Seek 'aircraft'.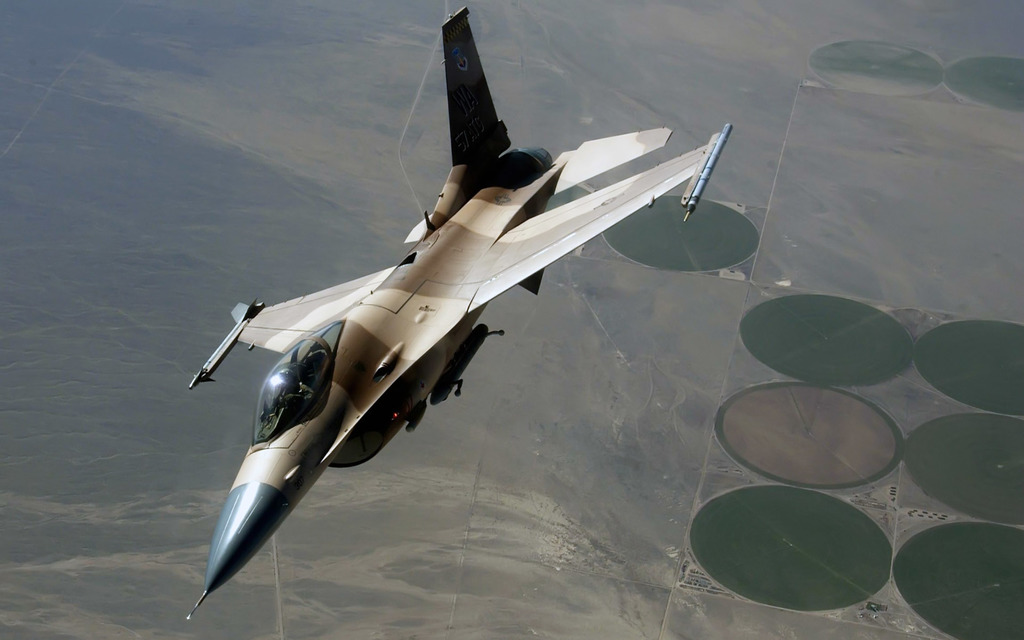
x1=157 y1=16 x2=768 y2=621.
